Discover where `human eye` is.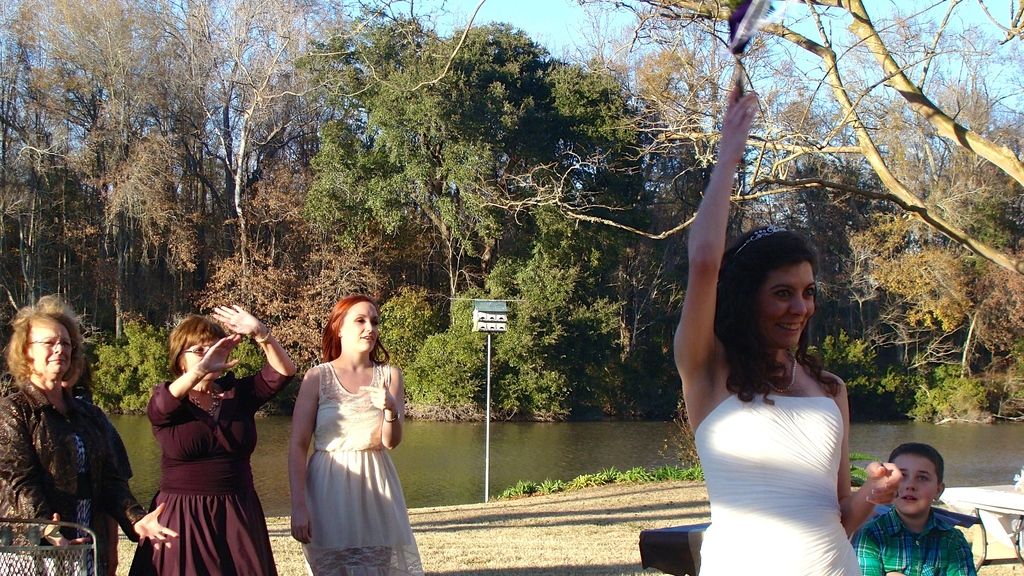
Discovered at 774:290:789:300.
